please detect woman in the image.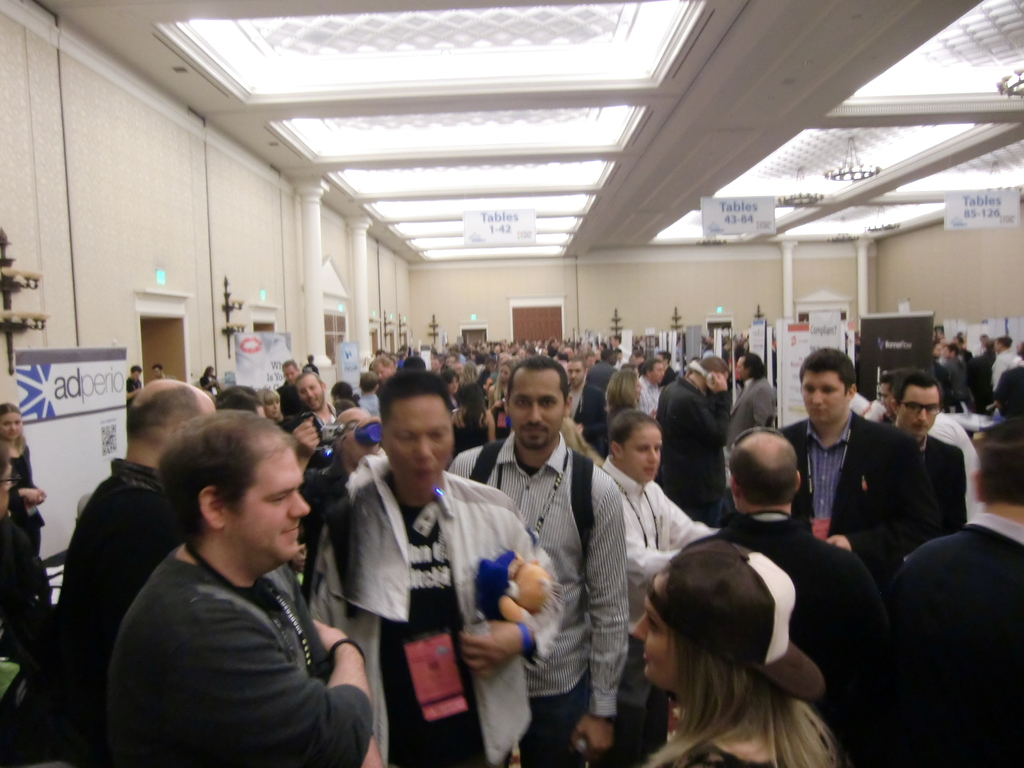
left=592, top=493, right=885, bottom=767.
